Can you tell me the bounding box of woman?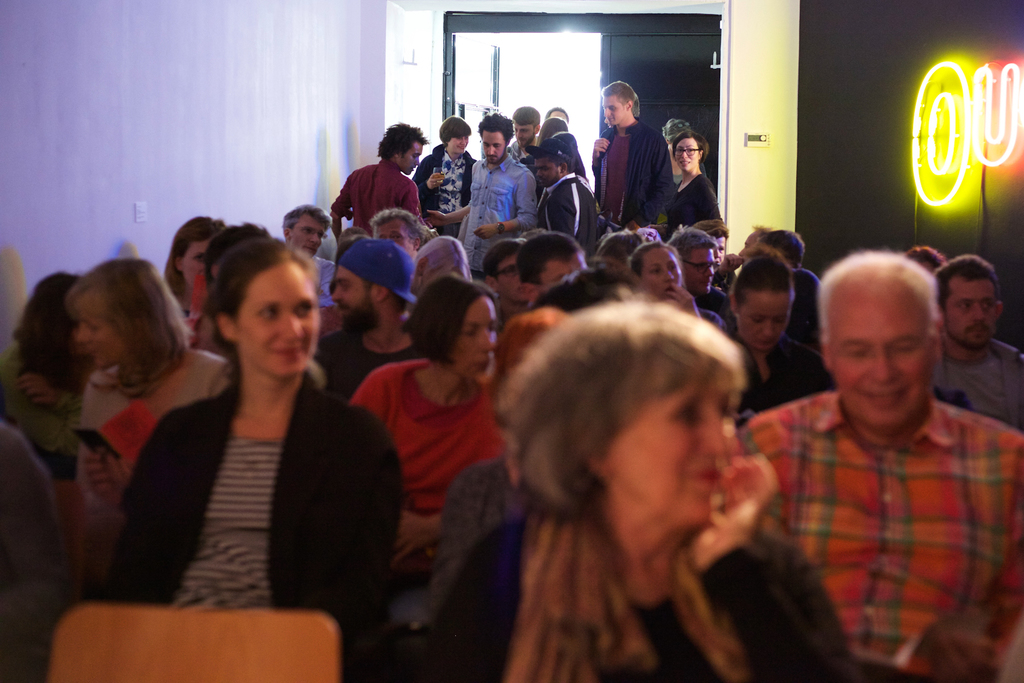
detection(634, 248, 728, 331).
